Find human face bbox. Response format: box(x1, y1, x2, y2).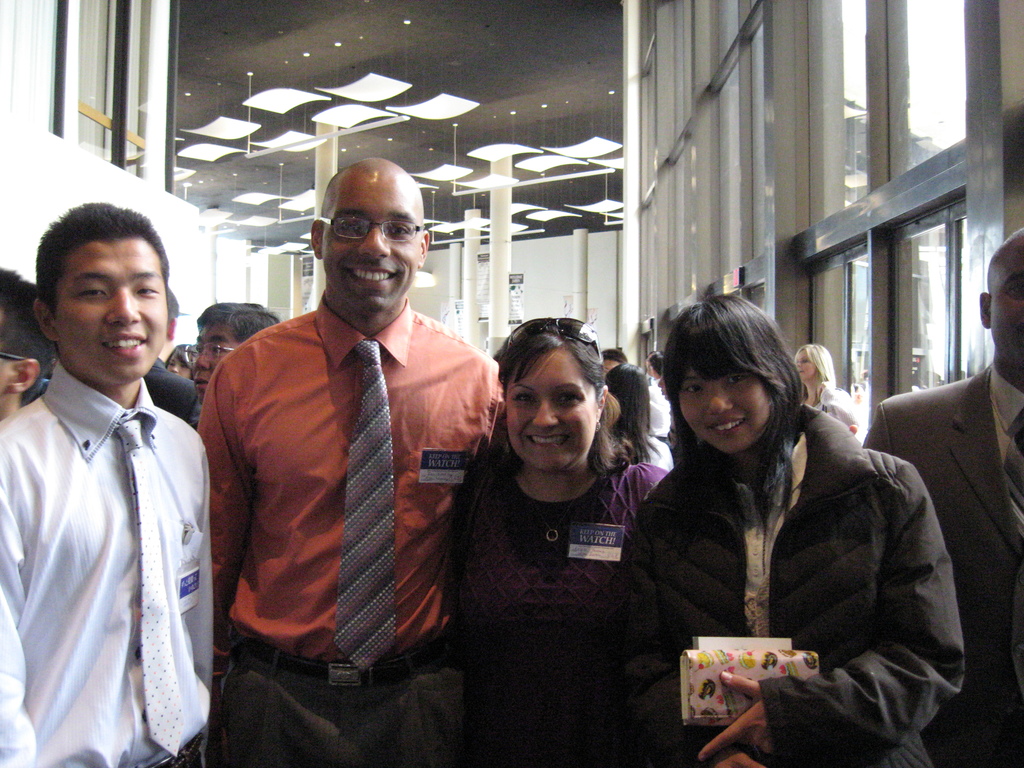
box(193, 321, 241, 405).
